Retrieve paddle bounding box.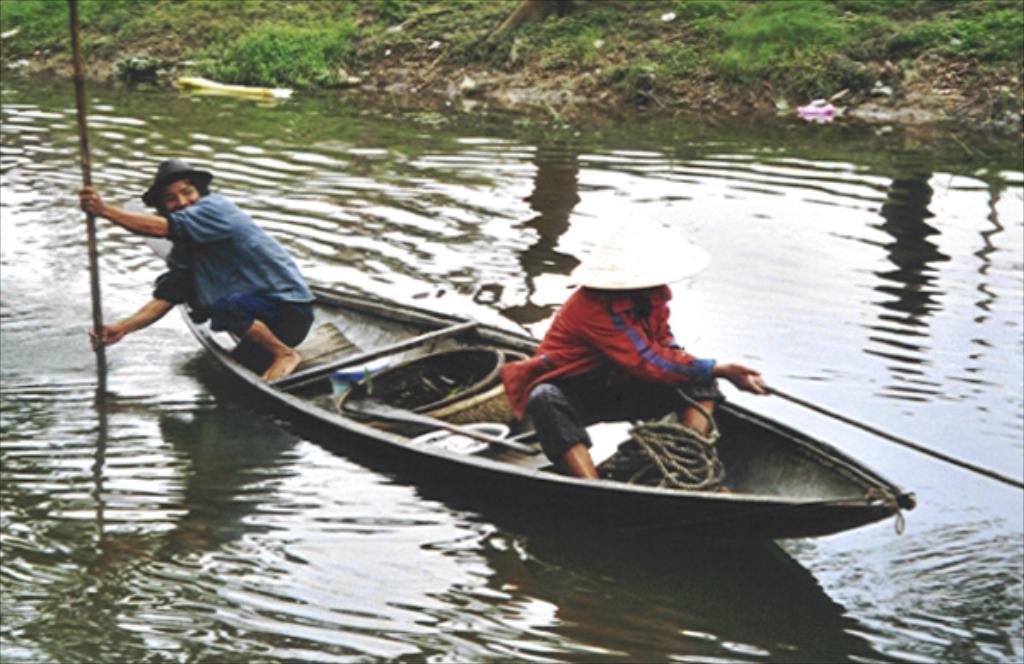
Bounding box: 724,369,1022,490.
